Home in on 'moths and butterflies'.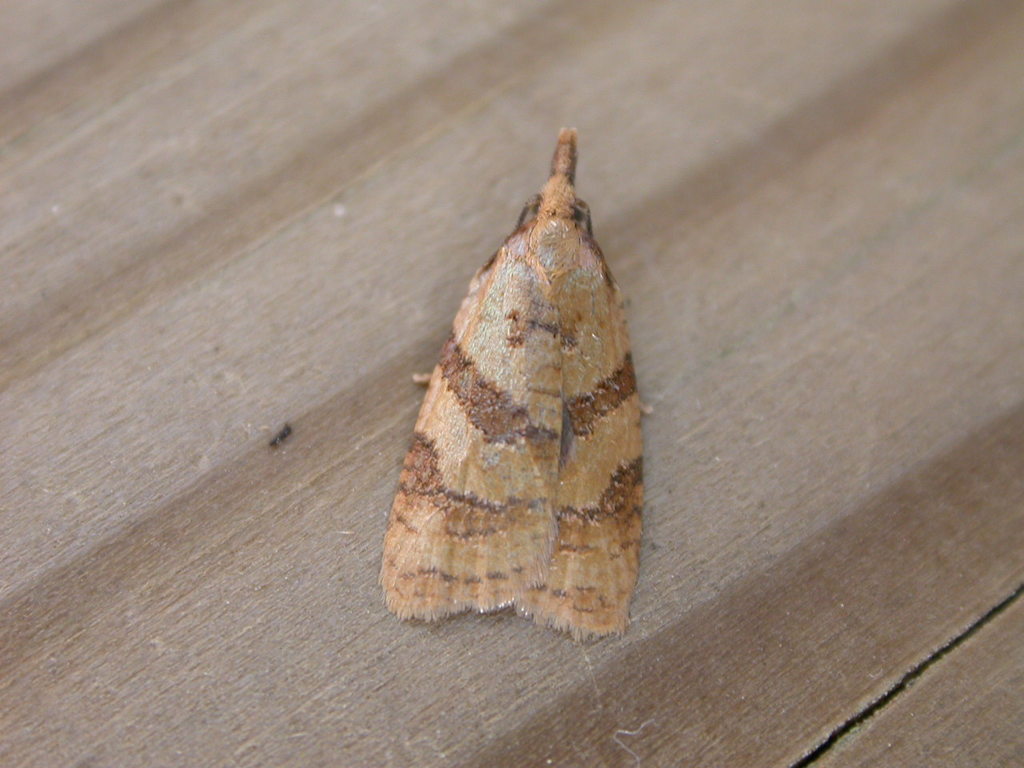
Homed in at <bbox>372, 122, 642, 642</bbox>.
